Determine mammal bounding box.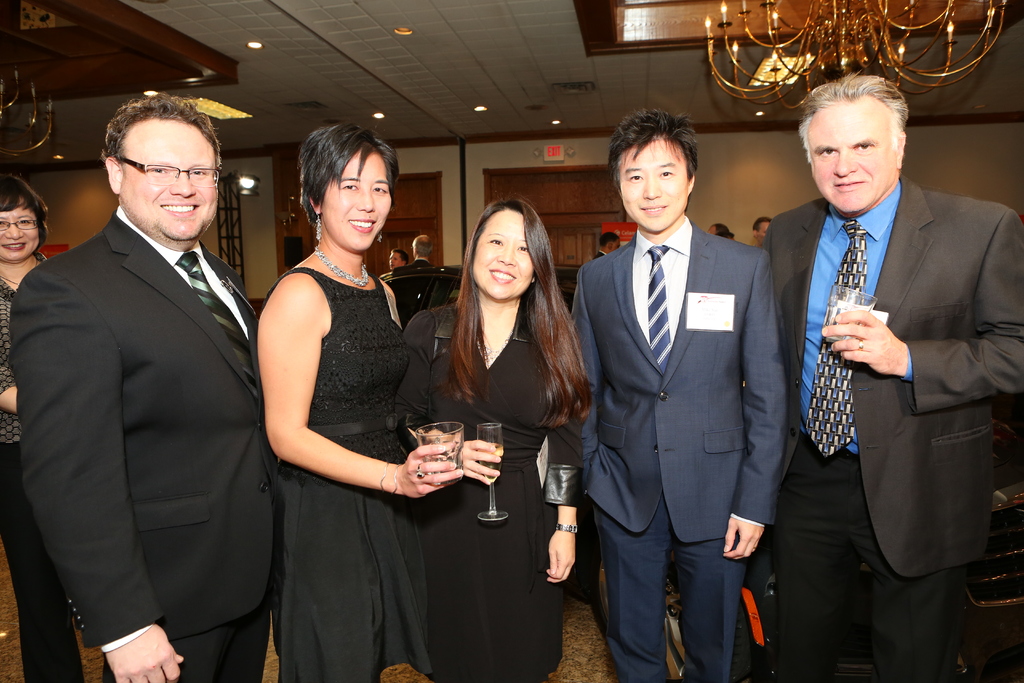
Determined: (x1=393, y1=235, x2=454, y2=286).
